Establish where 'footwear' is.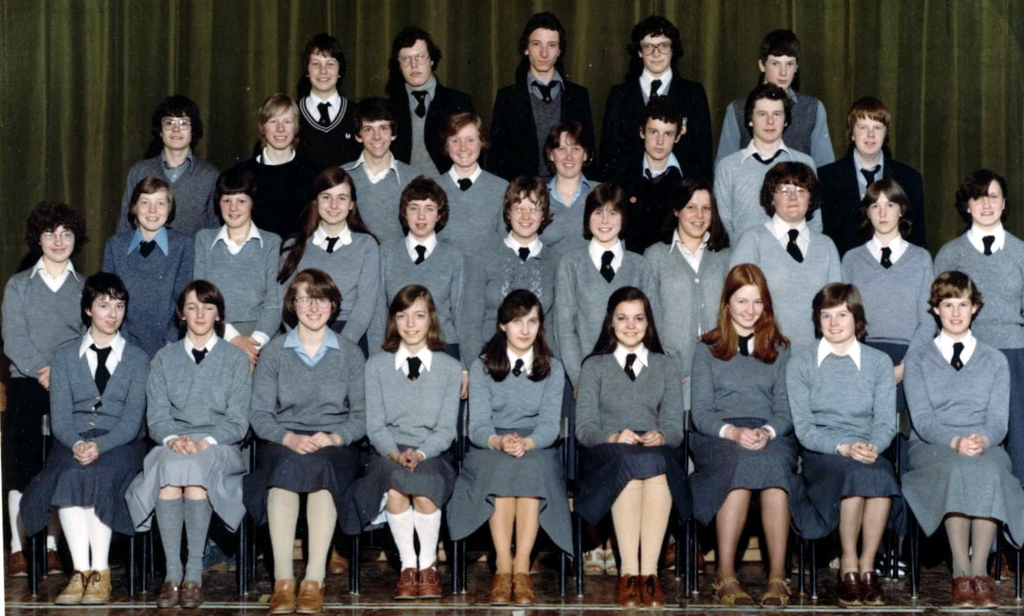
Established at <region>762, 571, 792, 612</region>.
